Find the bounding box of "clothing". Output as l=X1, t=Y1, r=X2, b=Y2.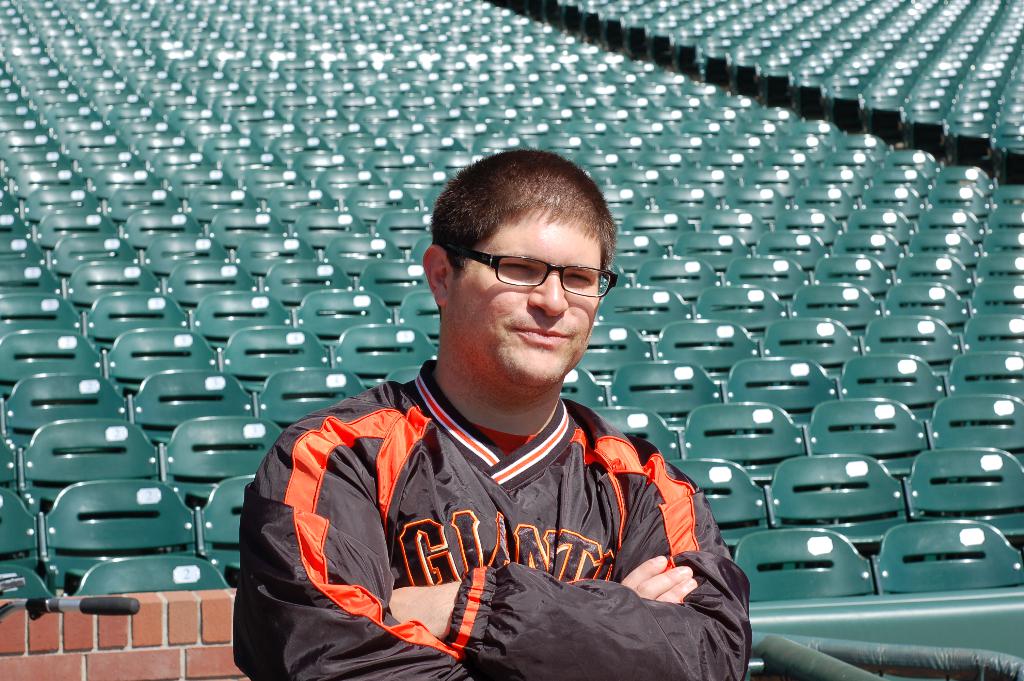
l=242, t=358, r=738, b=665.
